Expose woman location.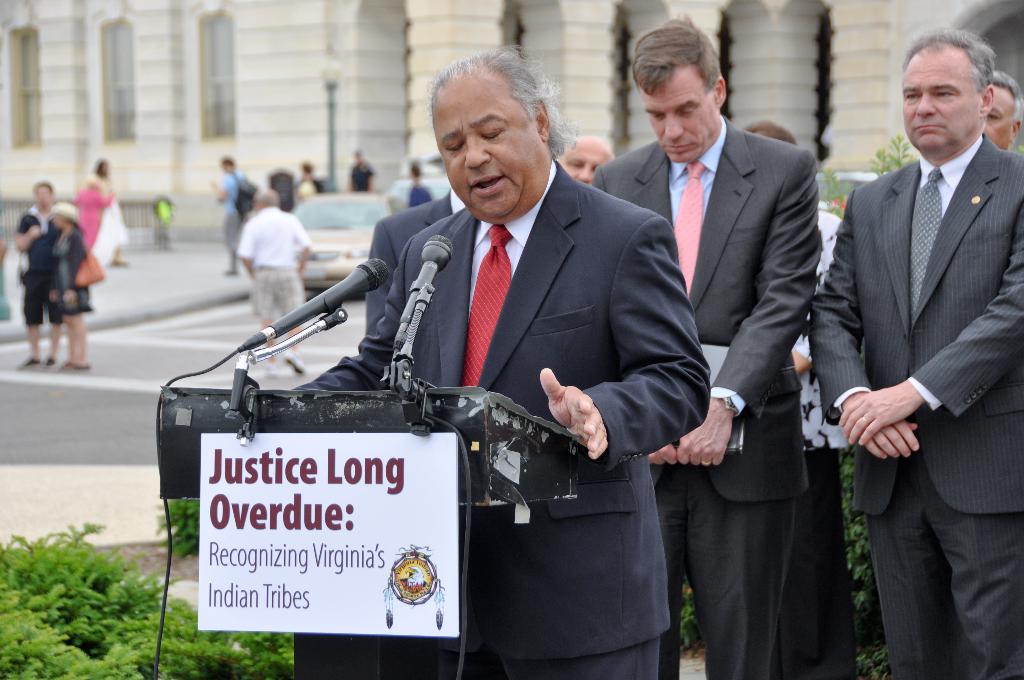
Exposed at bbox=(88, 155, 127, 268).
